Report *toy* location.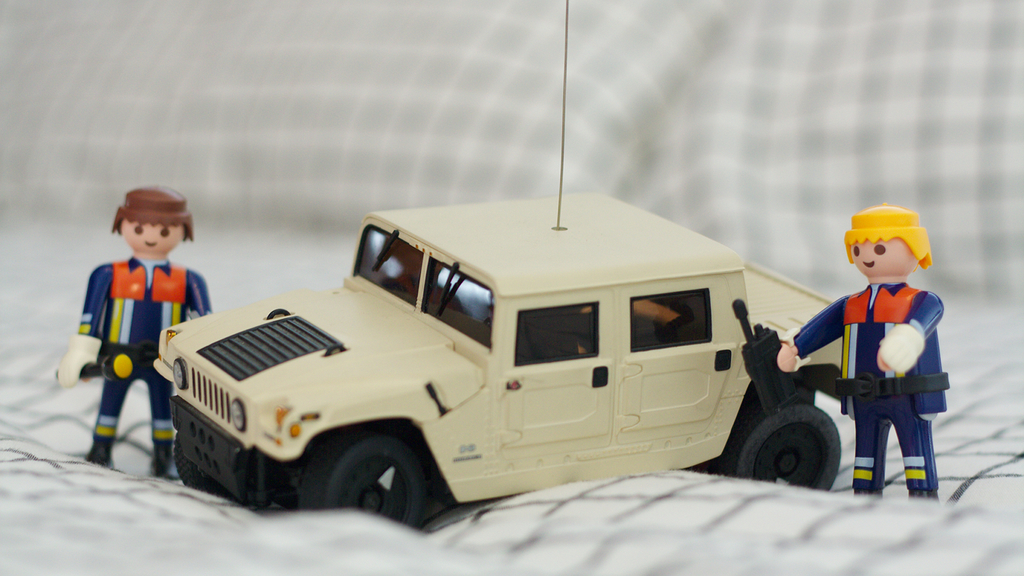
Report: [56,183,216,482].
